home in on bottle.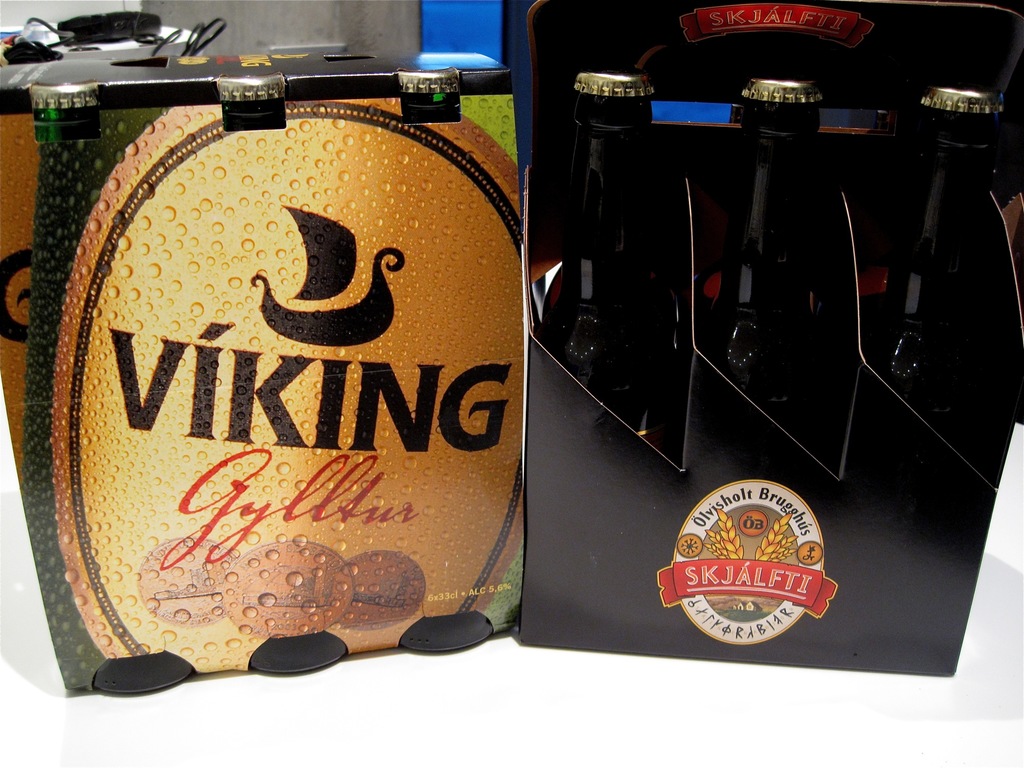
Homed in at locate(716, 79, 835, 462).
